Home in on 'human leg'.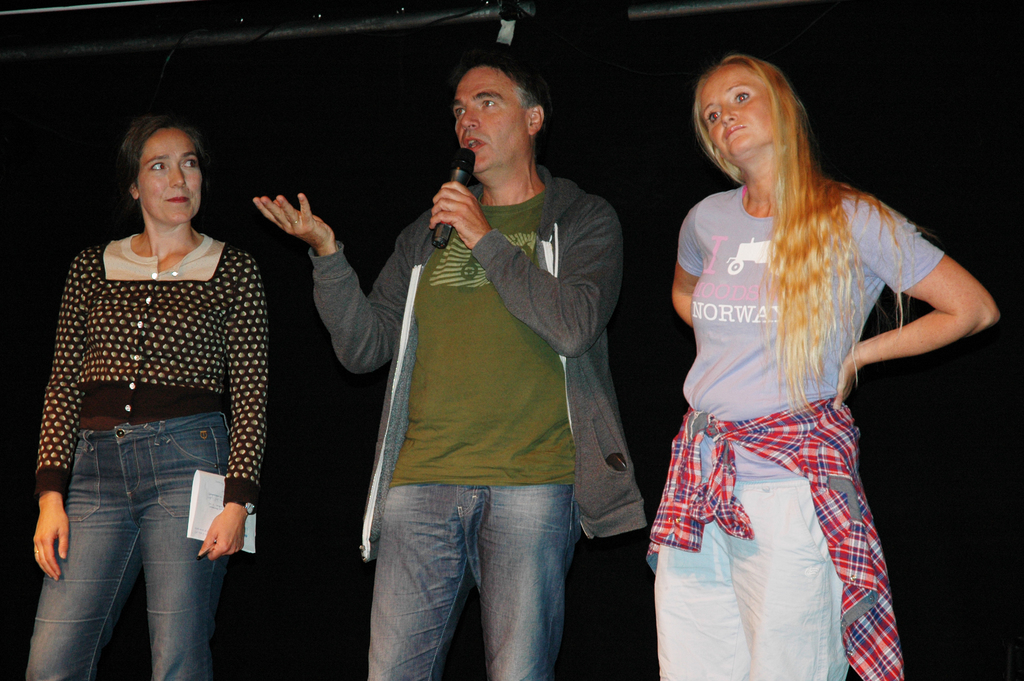
Homed in at left=657, top=502, right=748, bottom=680.
